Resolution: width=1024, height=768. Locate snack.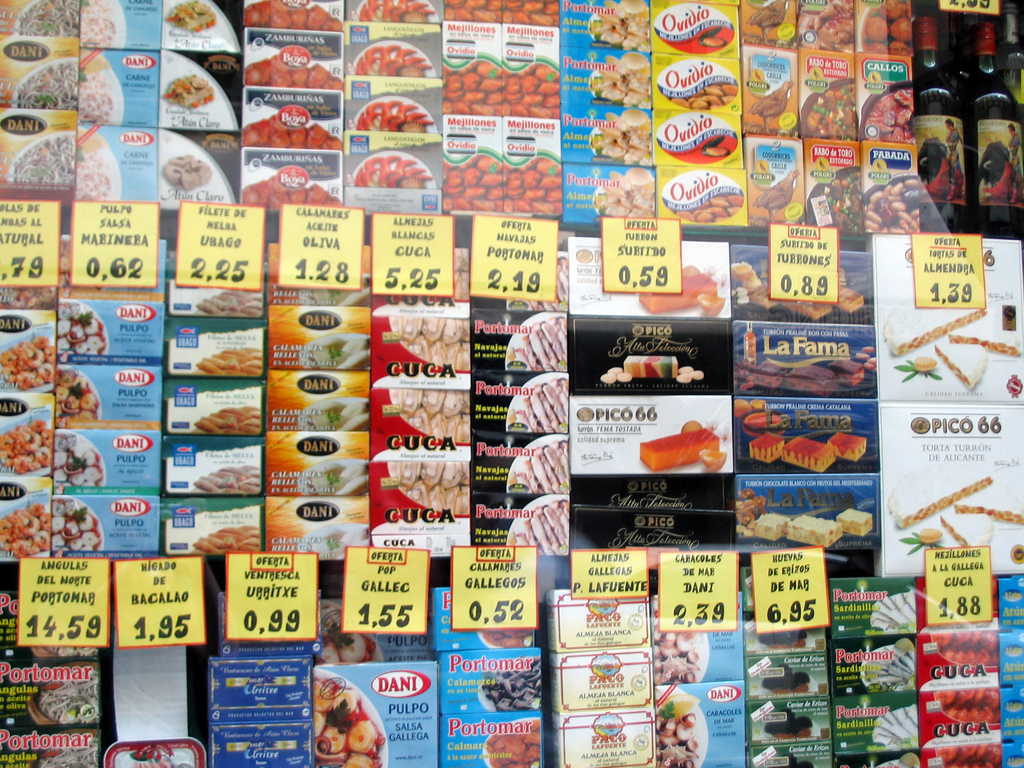
(left=195, top=522, right=266, bottom=554).
